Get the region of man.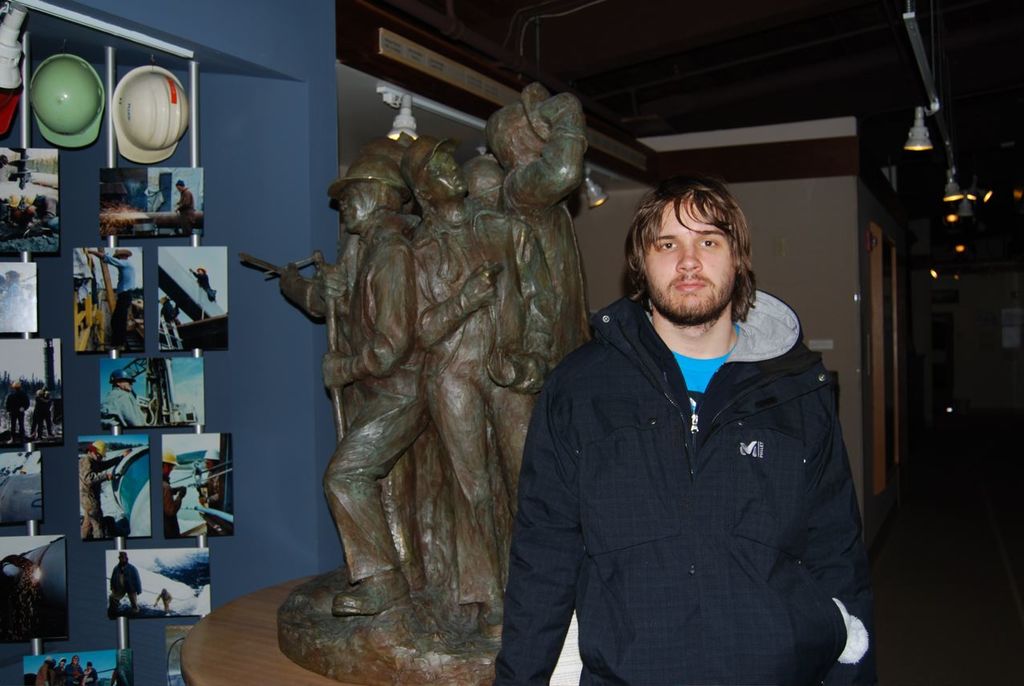
x1=41 y1=393 x2=54 y2=434.
